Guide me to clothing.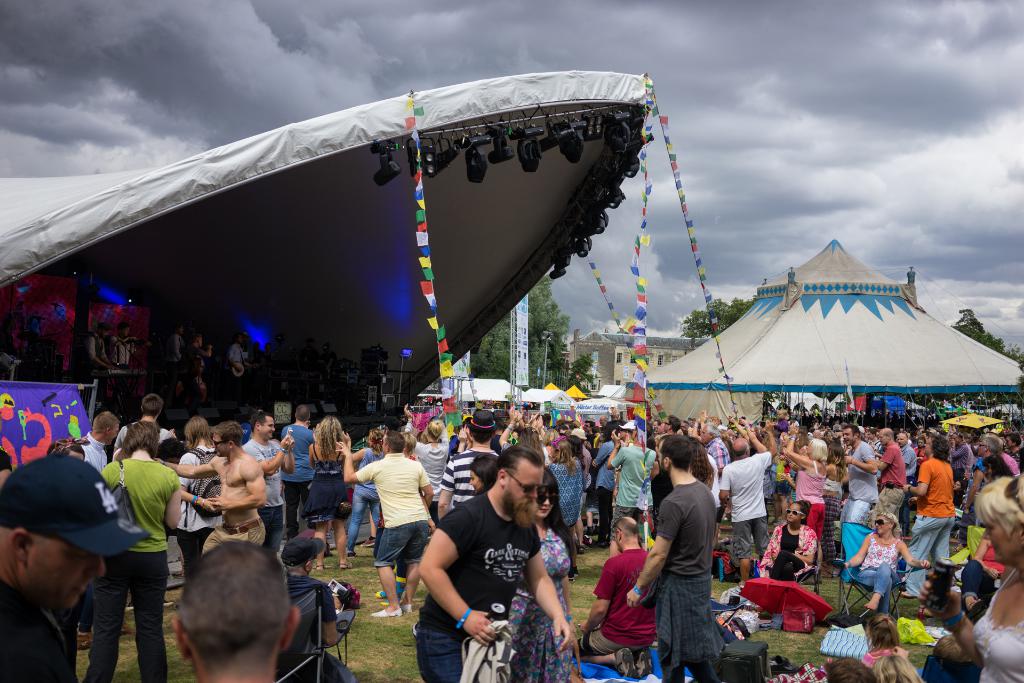
Guidance: 0/574/78/682.
